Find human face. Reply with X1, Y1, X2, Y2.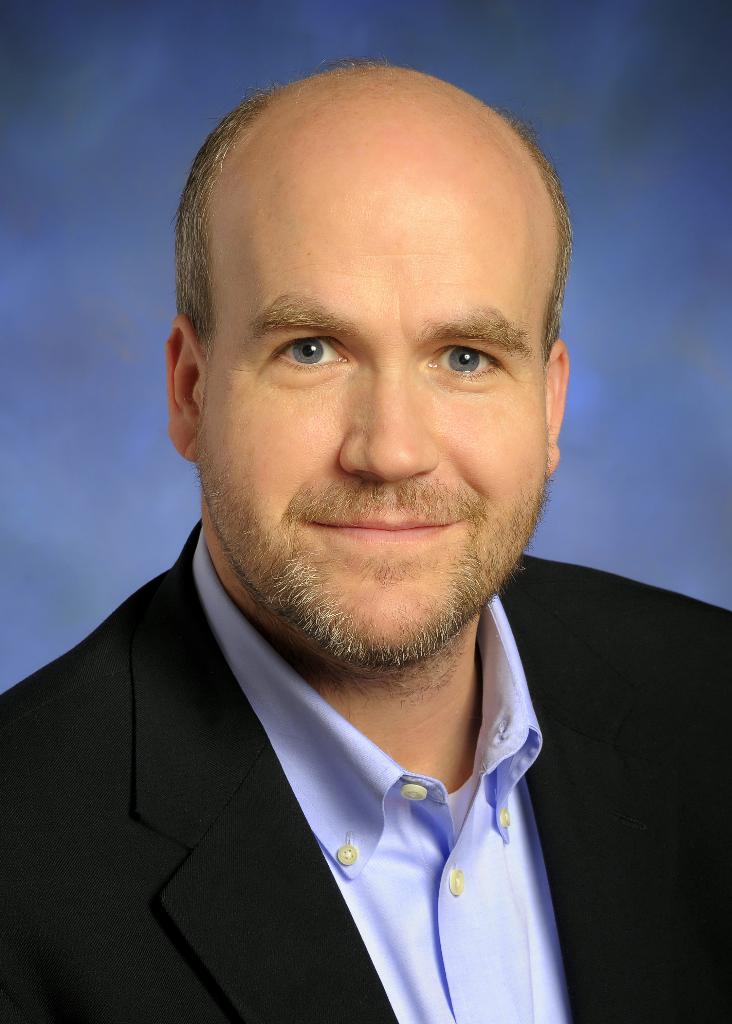
193, 138, 554, 673.
